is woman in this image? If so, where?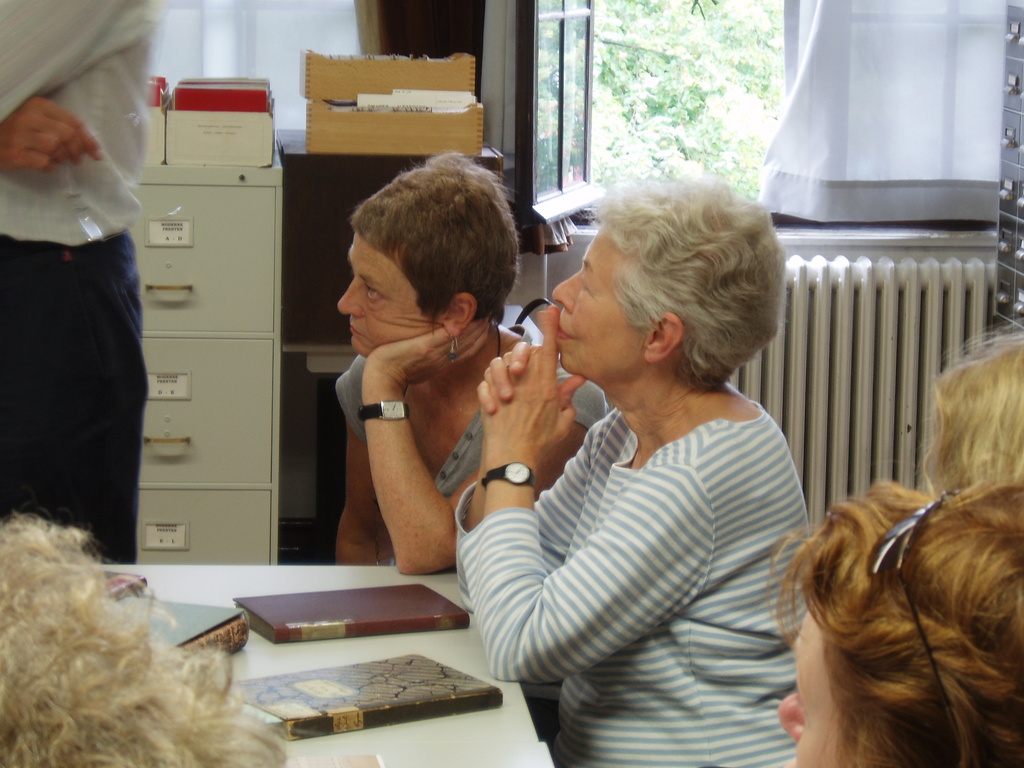
Yes, at Rect(454, 168, 810, 767).
